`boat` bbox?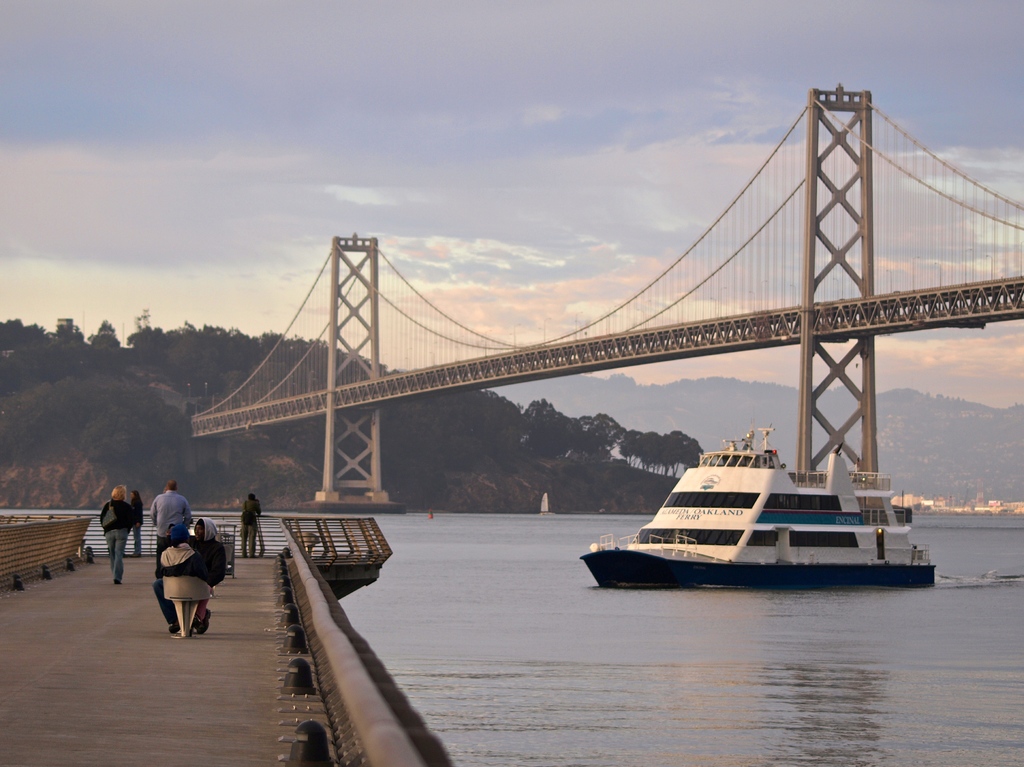
pyautogui.locateOnScreen(580, 422, 937, 589)
